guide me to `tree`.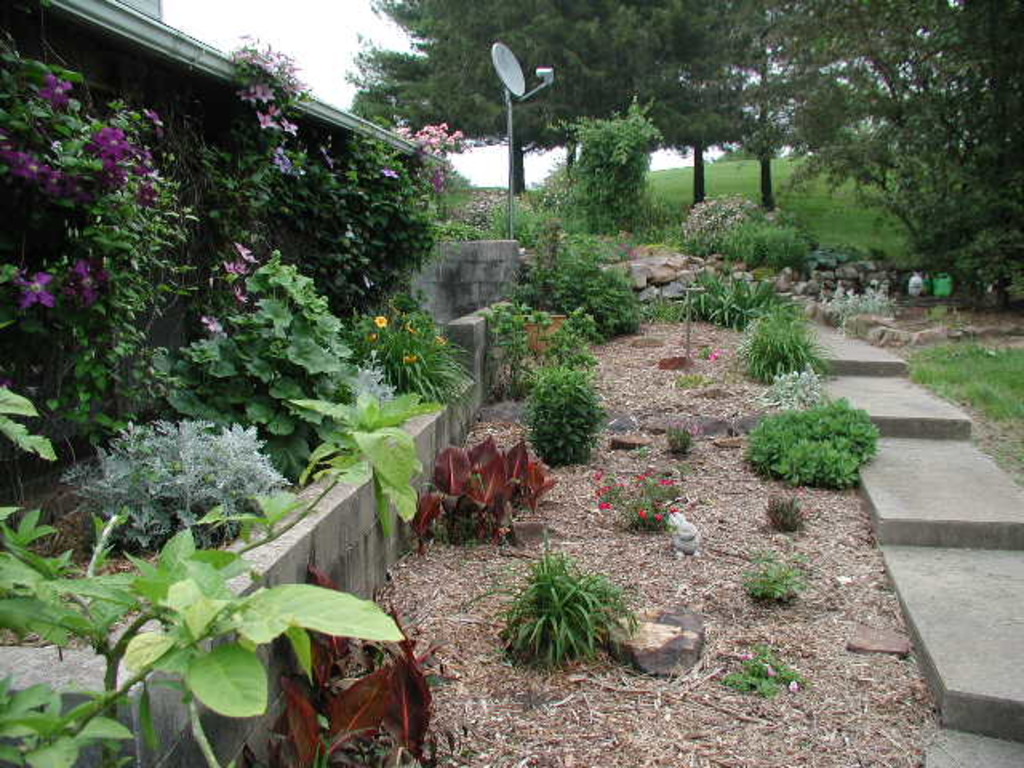
Guidance: (x1=806, y1=48, x2=995, y2=288).
